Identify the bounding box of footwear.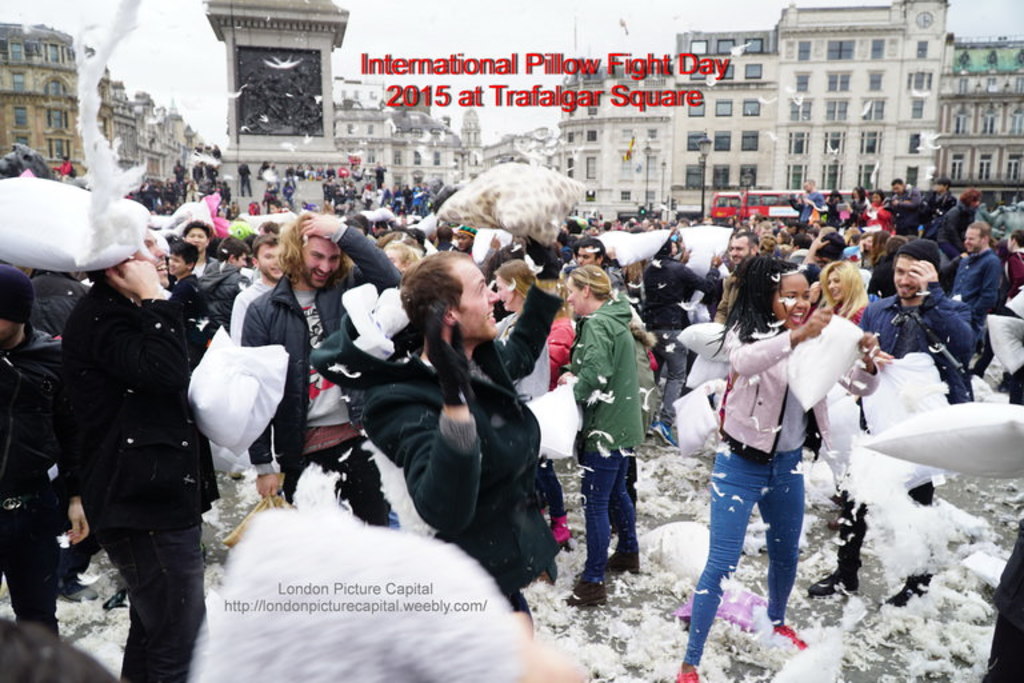
<bbox>672, 671, 700, 682</bbox>.
